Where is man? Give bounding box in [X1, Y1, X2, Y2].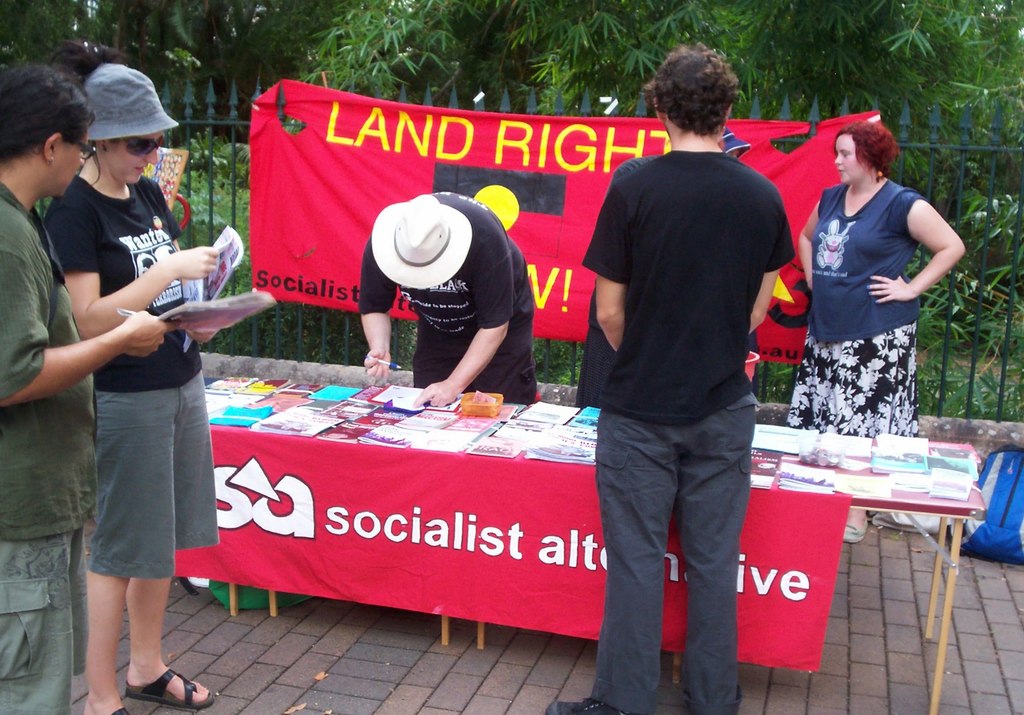
[563, 61, 800, 692].
